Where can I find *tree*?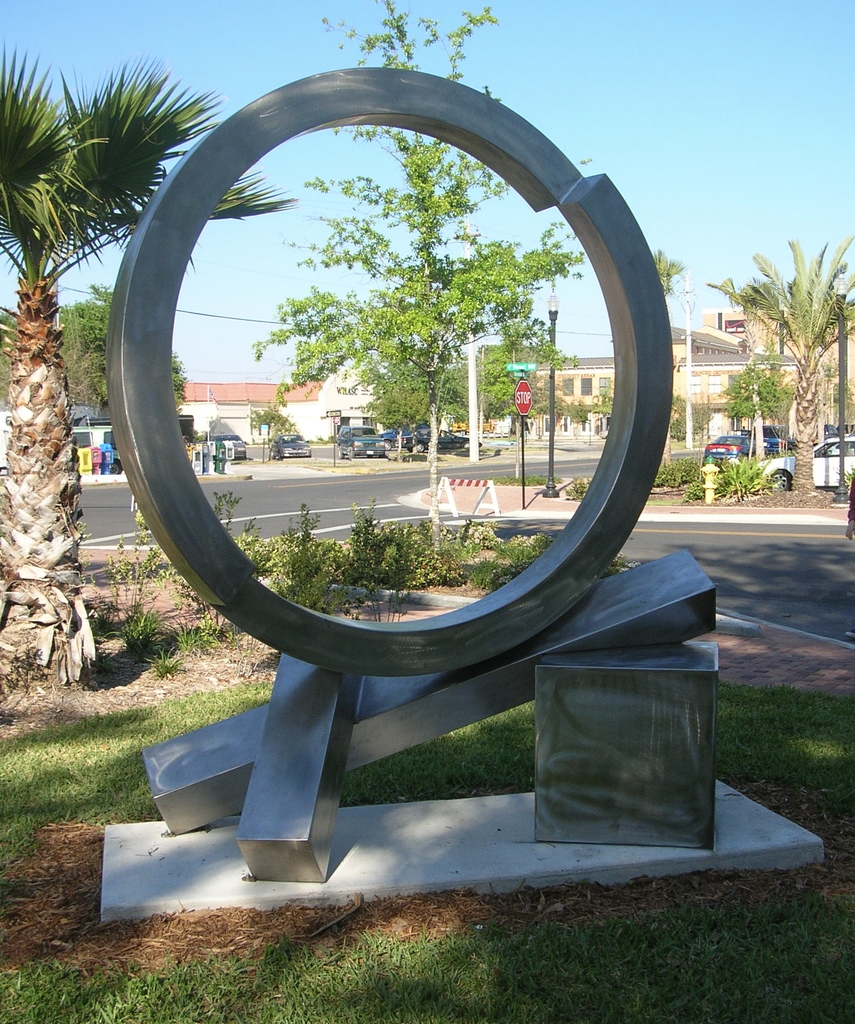
You can find it at [700,227,854,496].
